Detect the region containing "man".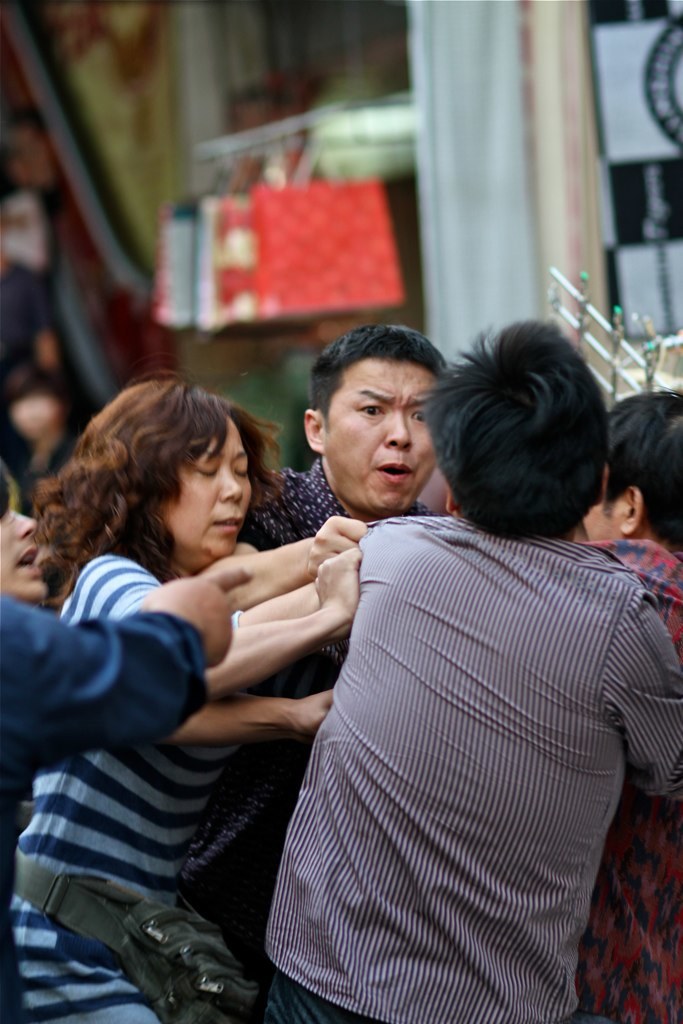
[left=252, top=314, right=682, bottom=1023].
